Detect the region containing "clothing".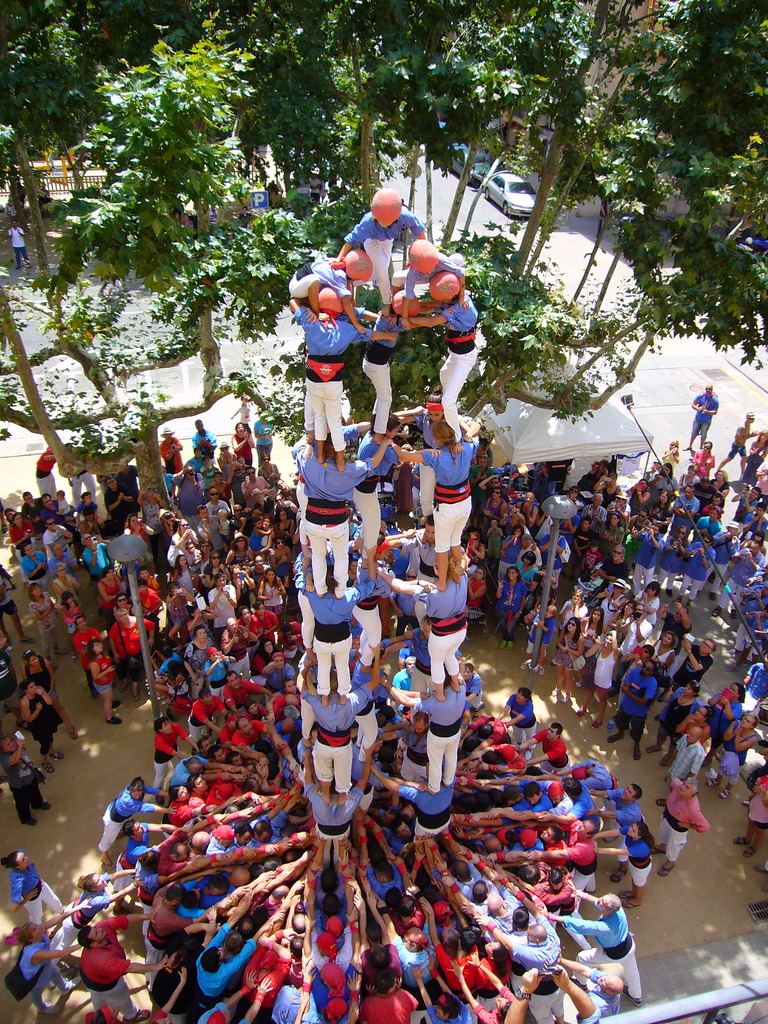
[464, 671, 483, 709].
